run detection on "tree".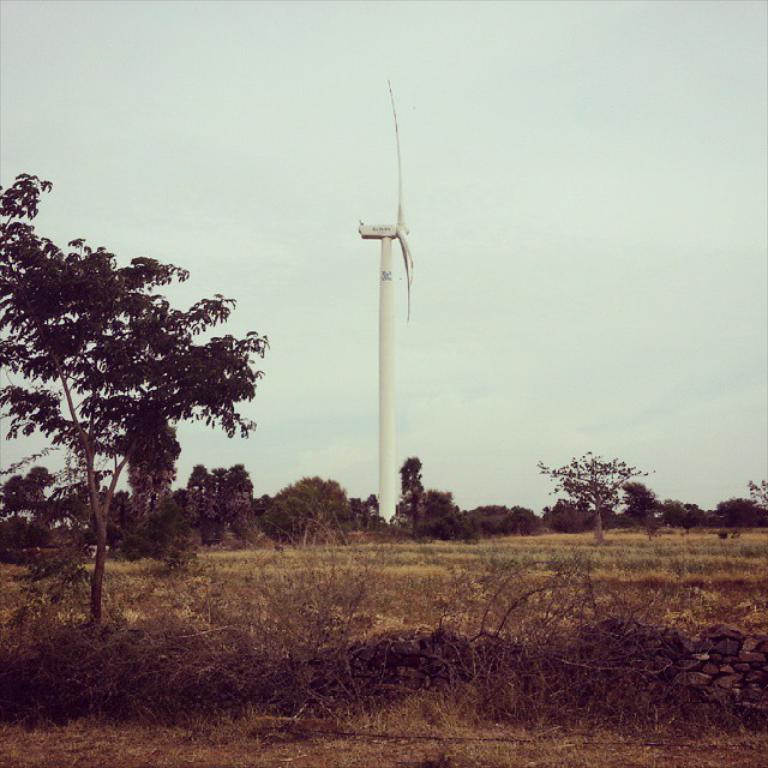
Result: region(256, 473, 385, 539).
